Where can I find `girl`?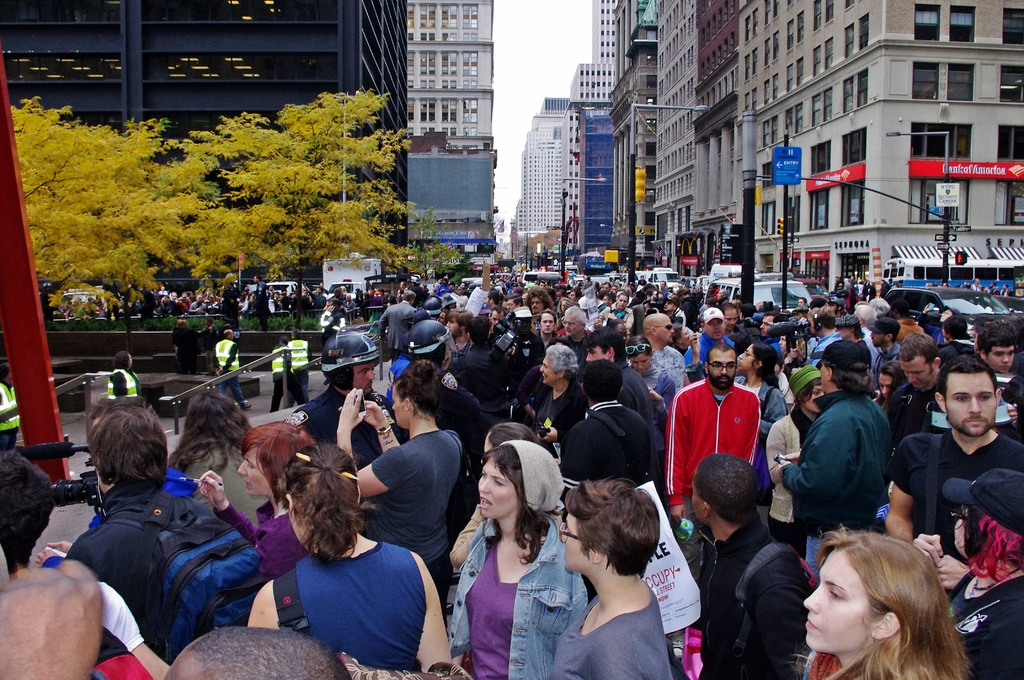
You can find it at l=449, t=446, r=581, b=679.
